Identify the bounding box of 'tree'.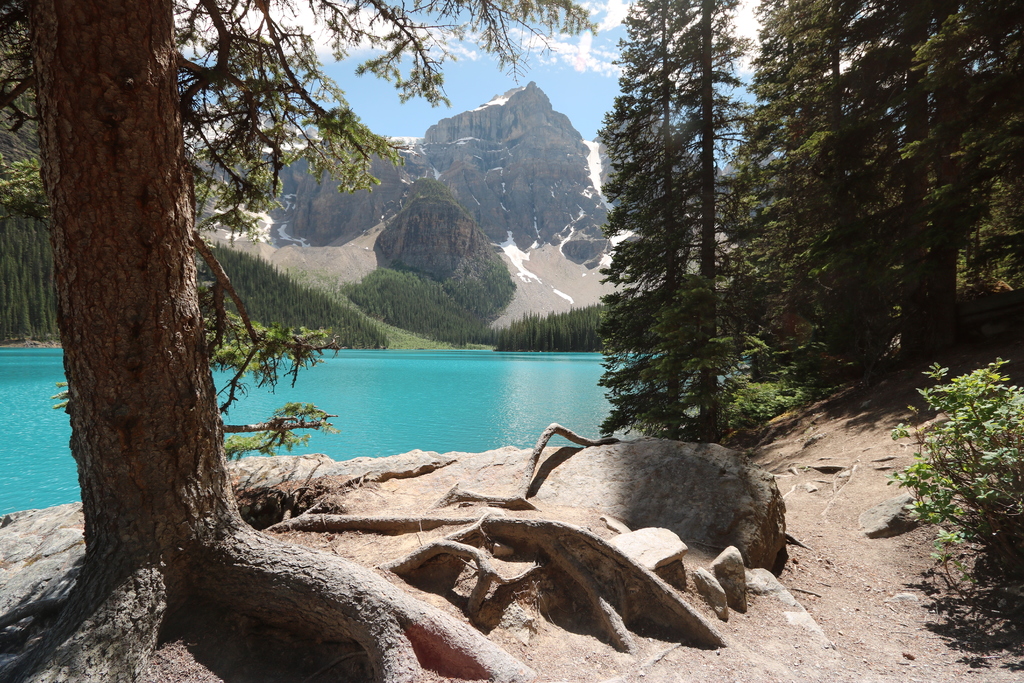
left=741, top=0, right=1023, bottom=431.
